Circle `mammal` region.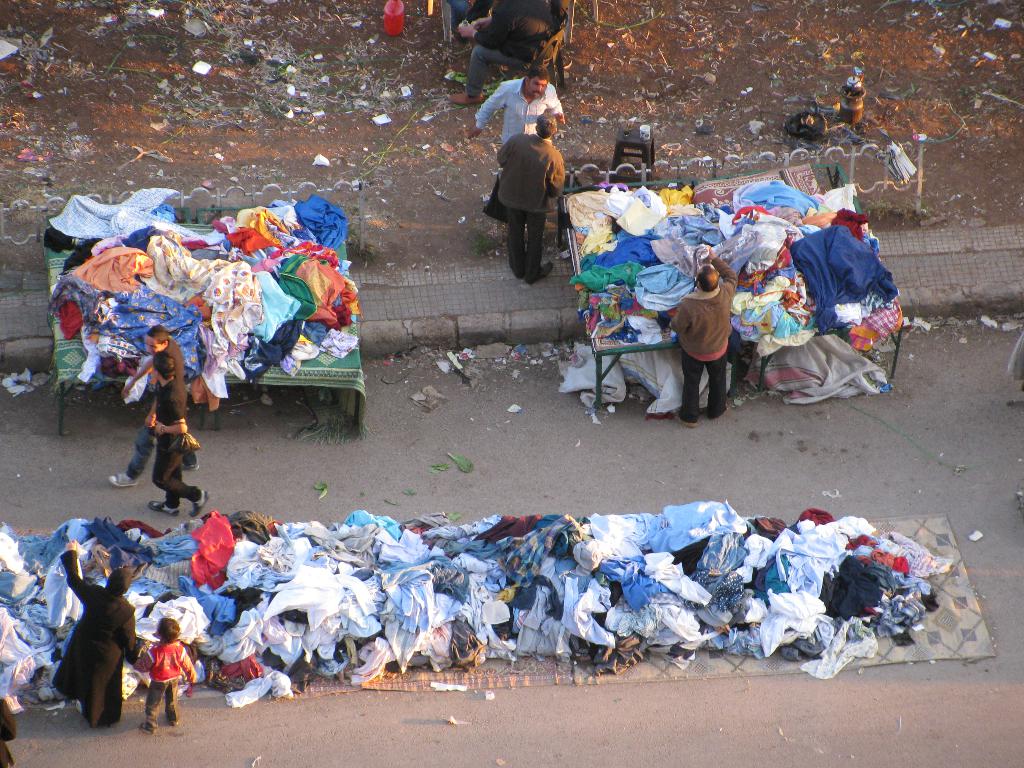
Region: [x1=494, y1=108, x2=564, y2=284].
